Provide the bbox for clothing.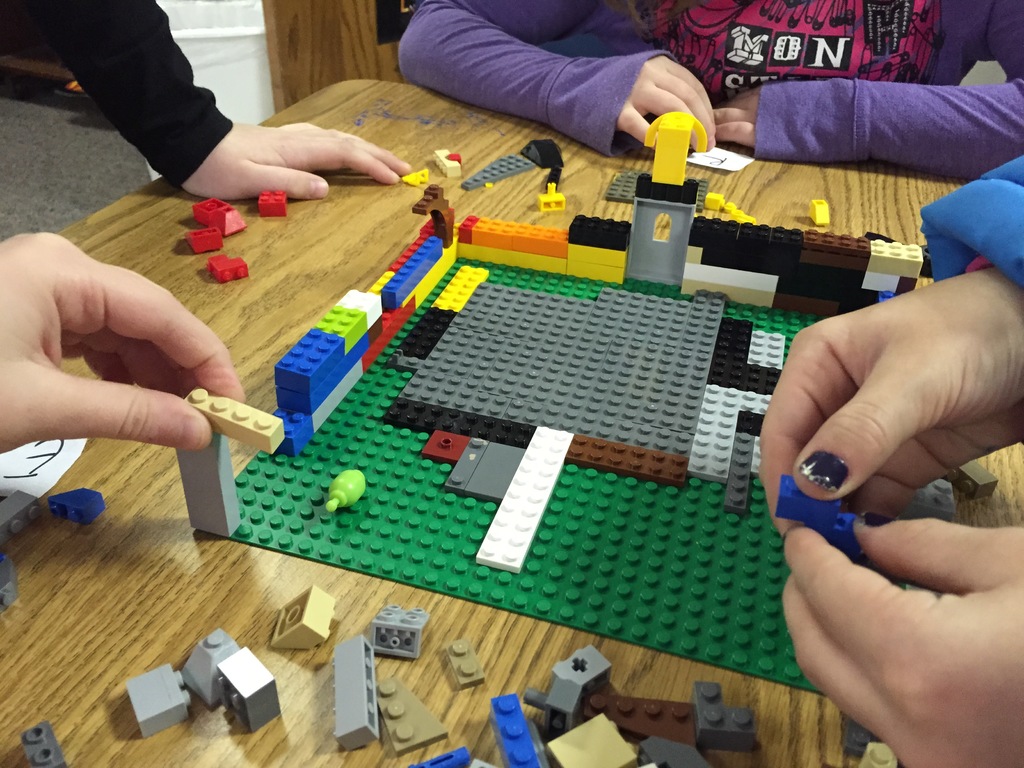
left=385, top=0, right=1023, bottom=161.
